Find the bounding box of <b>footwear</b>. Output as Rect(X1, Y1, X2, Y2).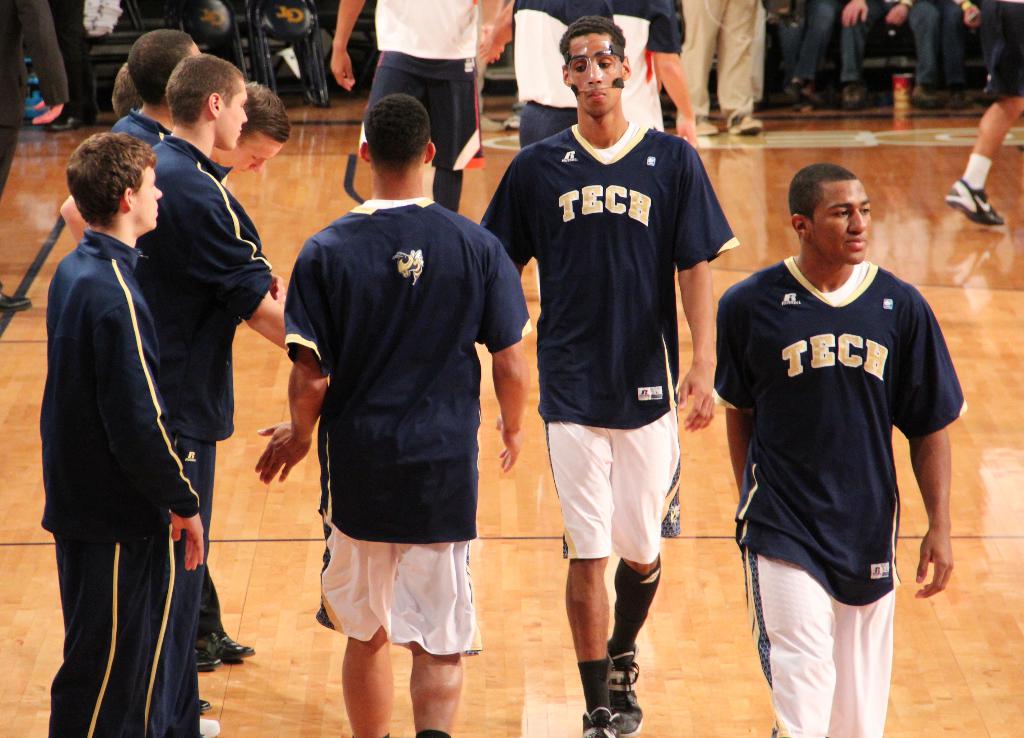
Rect(728, 111, 764, 134).
